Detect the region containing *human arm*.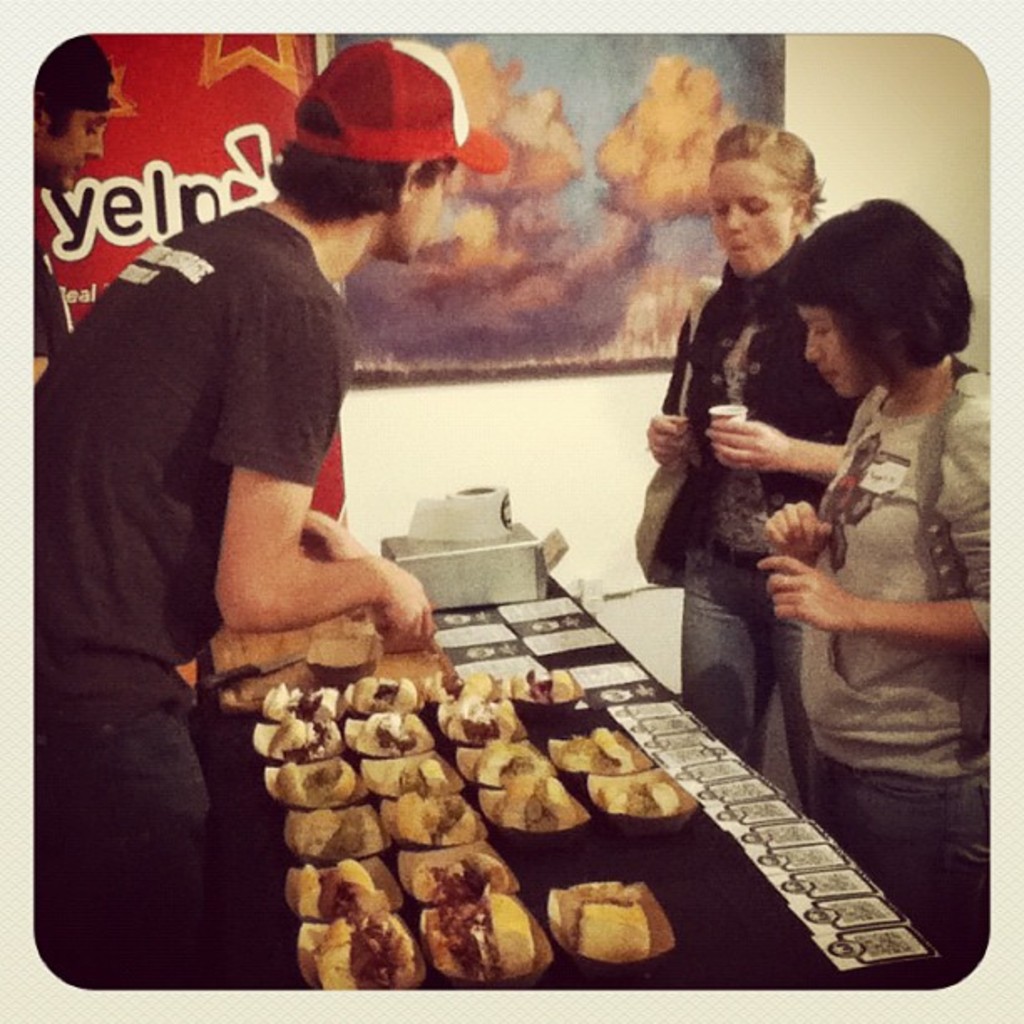
select_region(289, 507, 368, 556).
